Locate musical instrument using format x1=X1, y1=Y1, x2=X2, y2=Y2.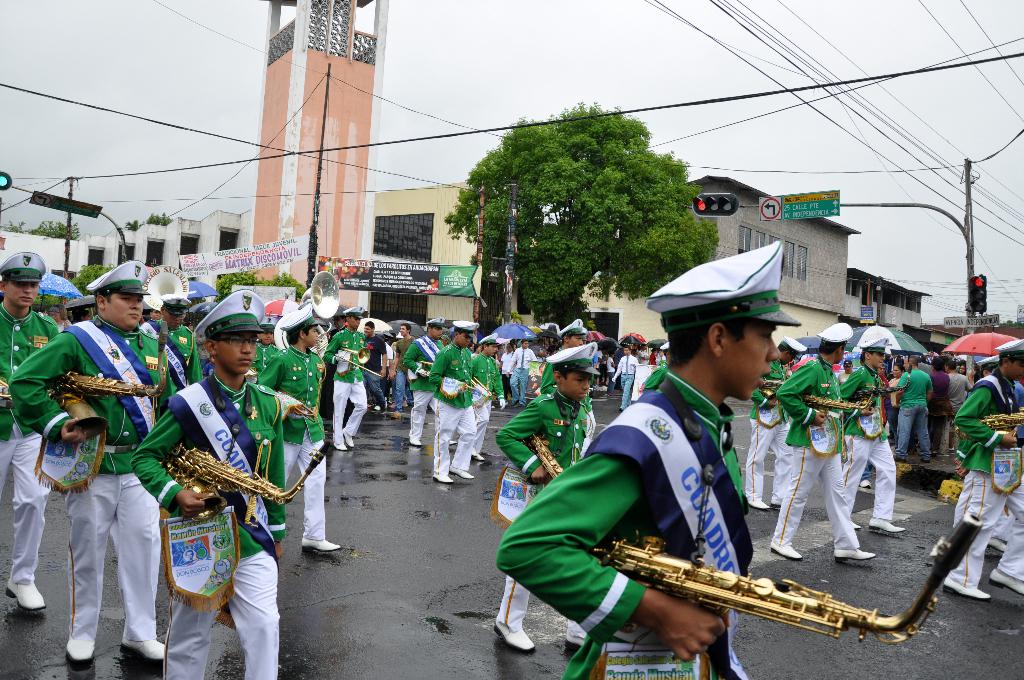
x1=144, y1=437, x2=328, y2=523.
